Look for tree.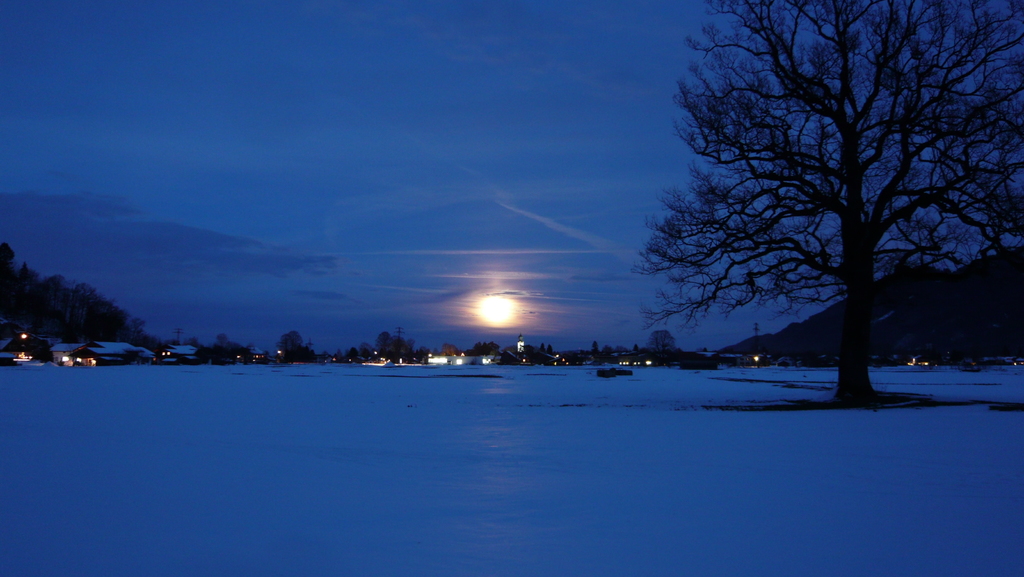
Found: x1=540 y1=341 x2=545 y2=354.
